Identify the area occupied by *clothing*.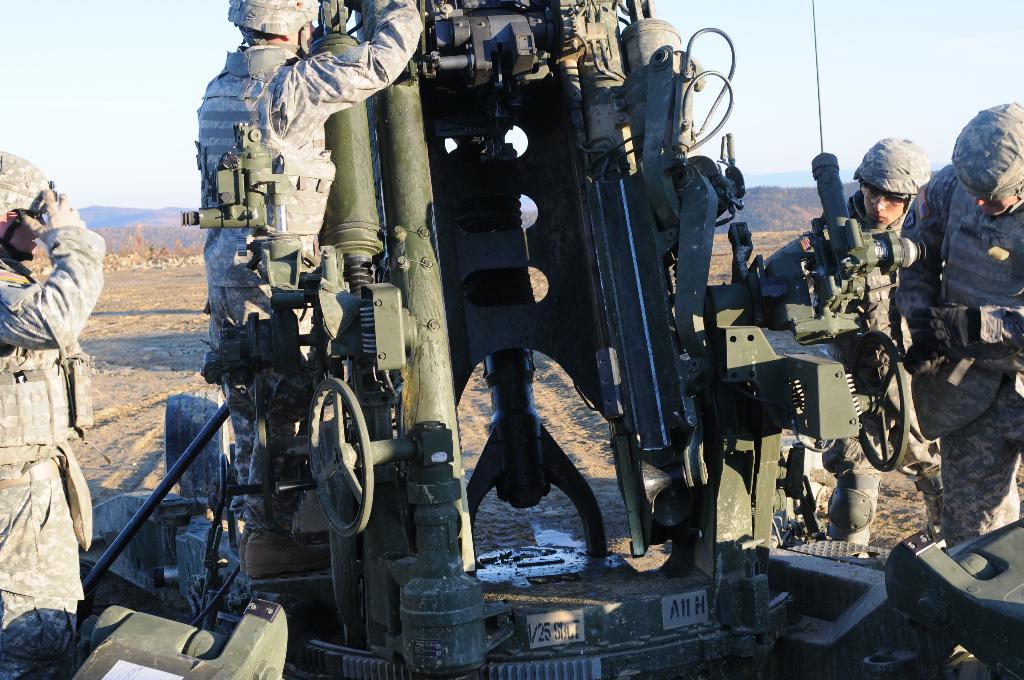
Area: 190 0 424 578.
